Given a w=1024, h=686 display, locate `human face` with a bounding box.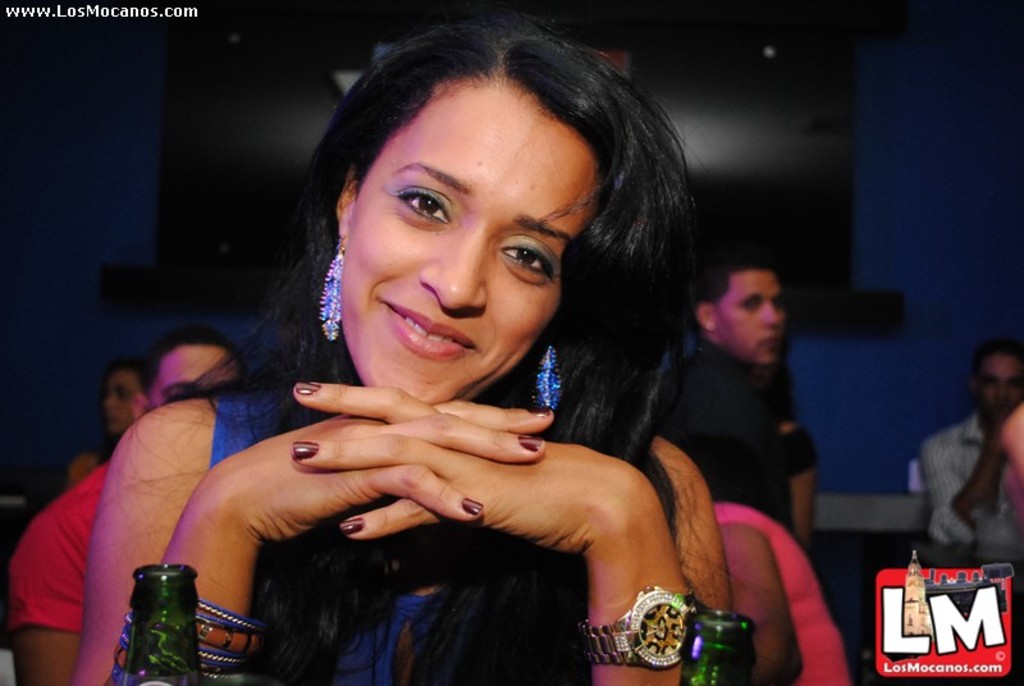
Located: l=979, t=355, r=1023, b=417.
